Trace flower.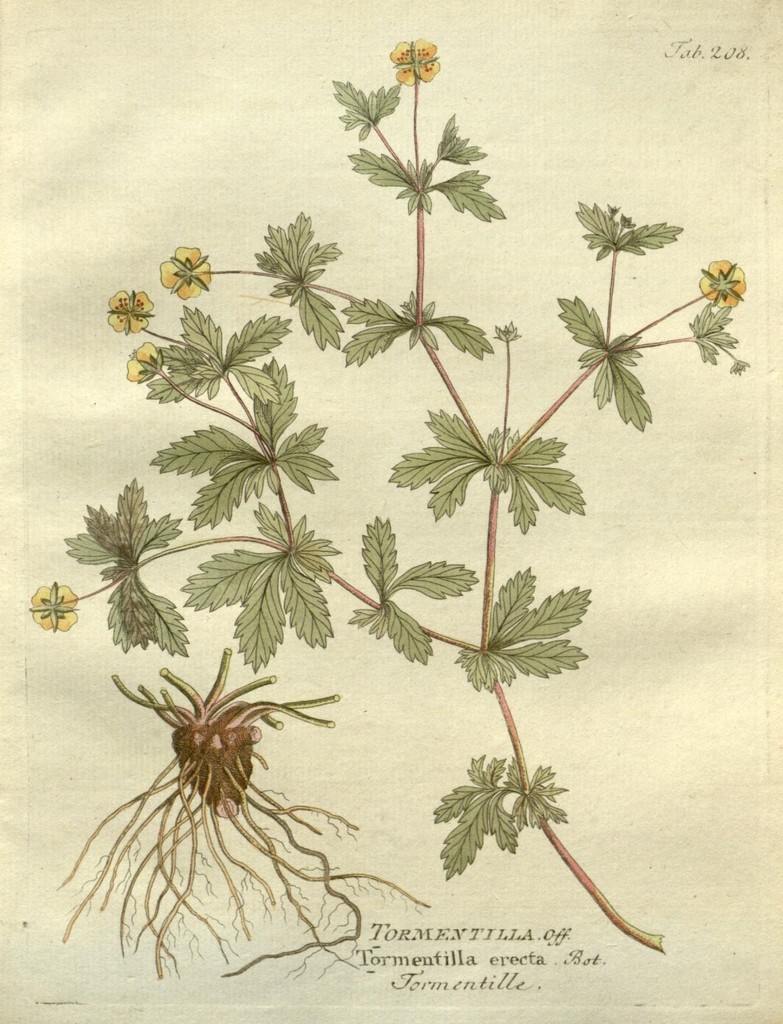
Traced to 155:244:214:297.
